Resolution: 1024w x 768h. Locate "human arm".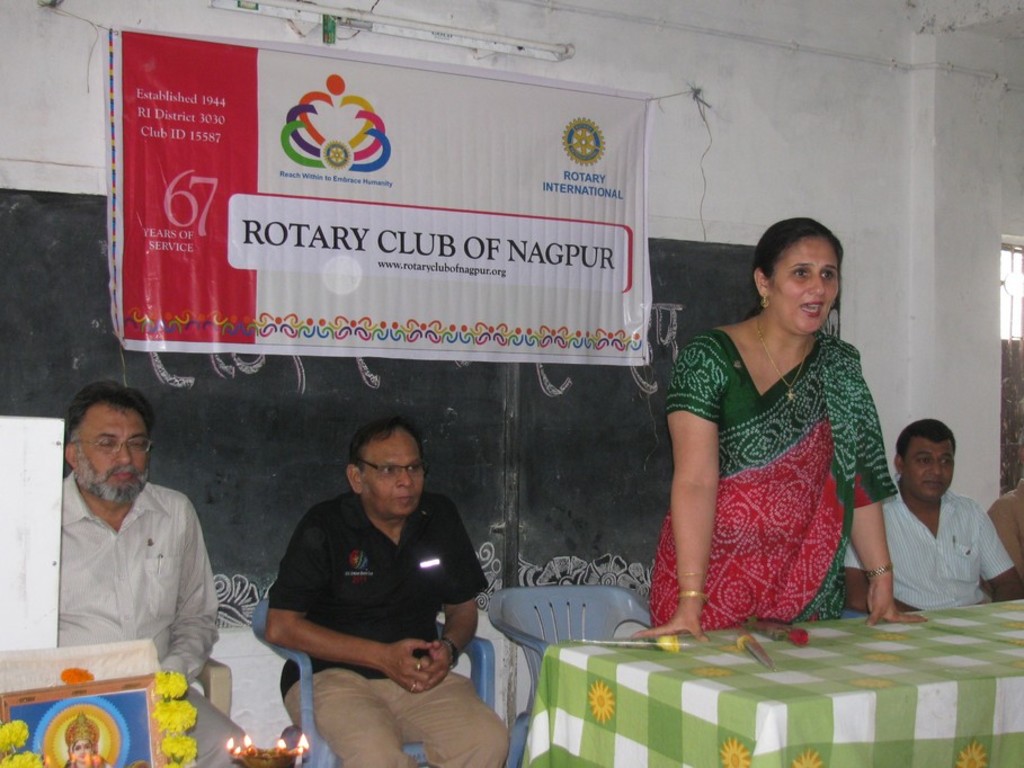
BBox(413, 500, 491, 694).
